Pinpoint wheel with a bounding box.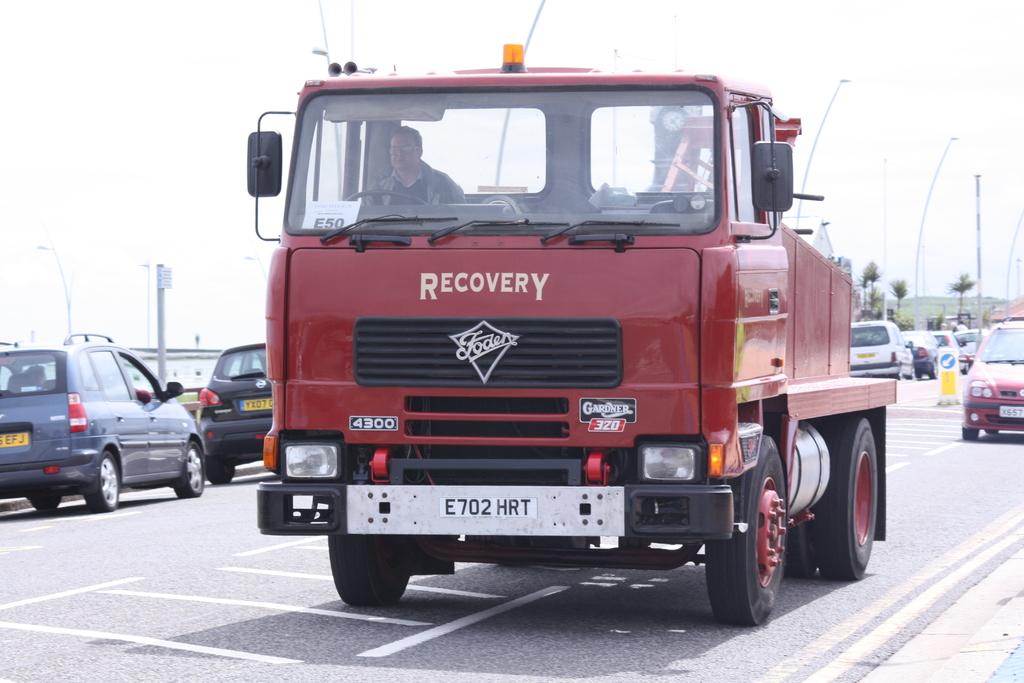
bbox(325, 534, 410, 604).
